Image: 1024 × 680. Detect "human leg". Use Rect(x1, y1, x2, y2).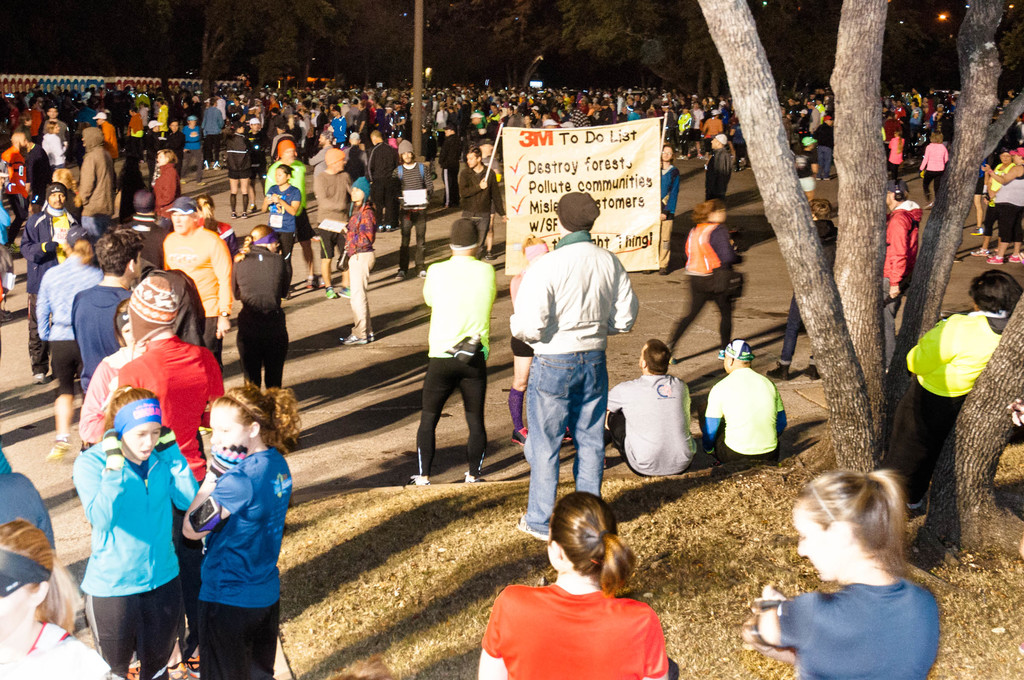
Rect(246, 341, 286, 381).
